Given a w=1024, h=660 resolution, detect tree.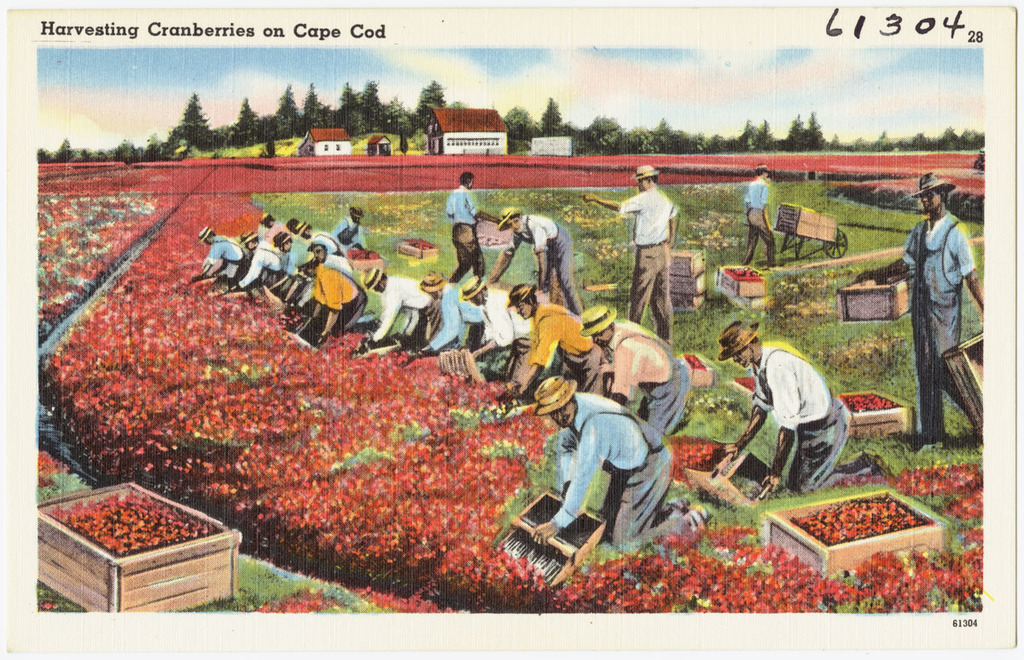
<box>769,108,832,149</box>.
